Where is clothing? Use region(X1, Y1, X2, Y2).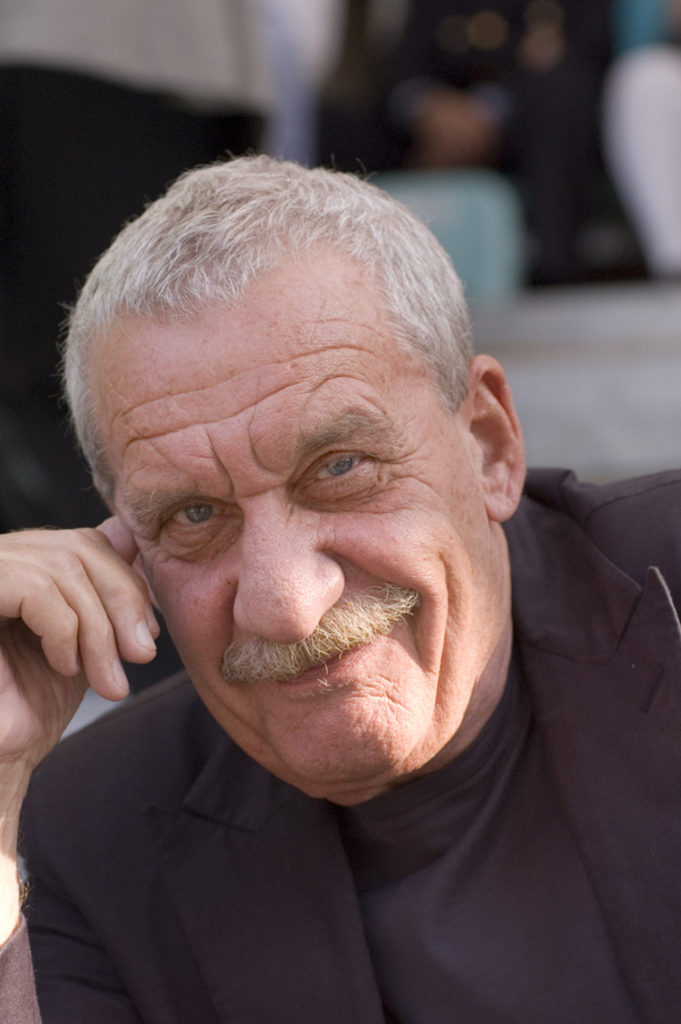
region(16, 461, 680, 1023).
